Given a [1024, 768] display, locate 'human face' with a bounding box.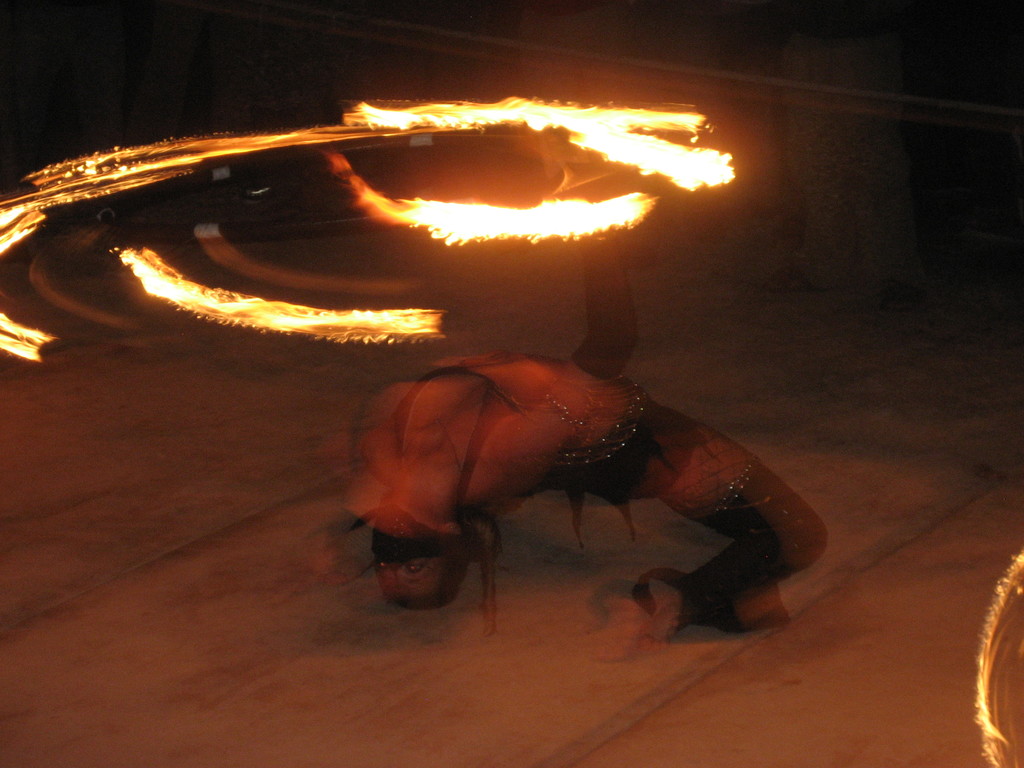
Located: x1=371 y1=554 x2=442 y2=593.
